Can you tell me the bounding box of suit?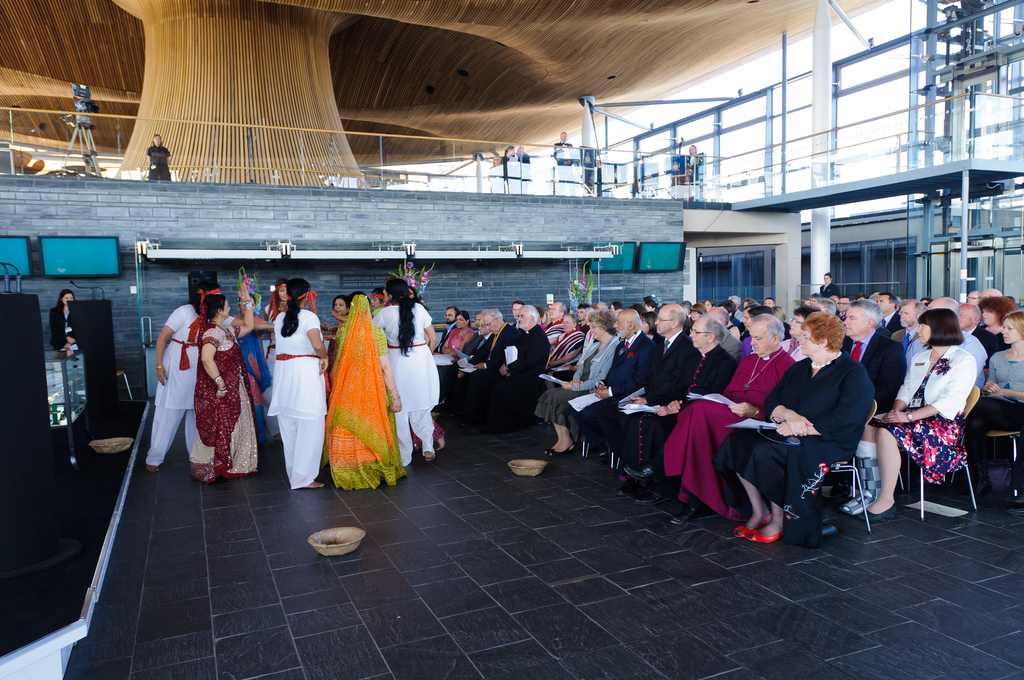
bbox(966, 323, 1002, 368).
